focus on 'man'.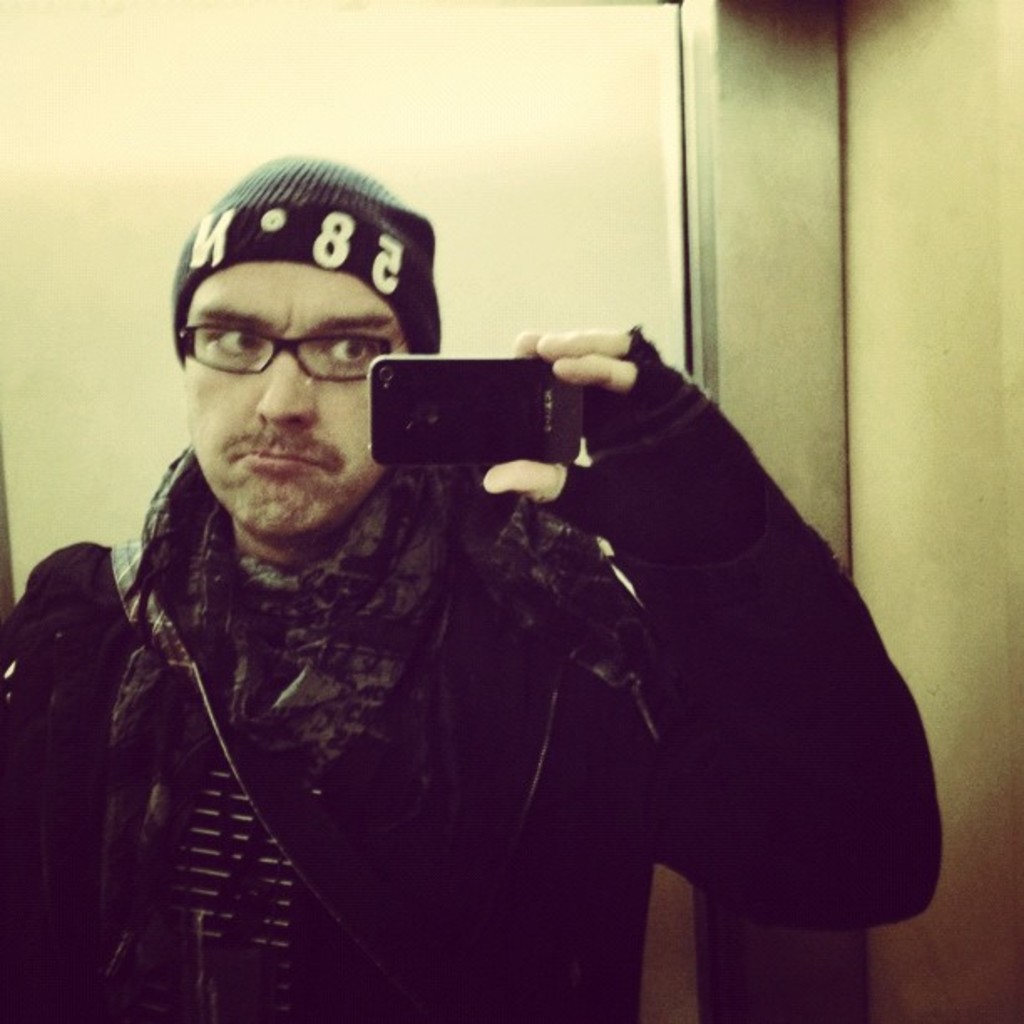
Focused at {"left": 0, "top": 146, "right": 982, "bottom": 1017}.
